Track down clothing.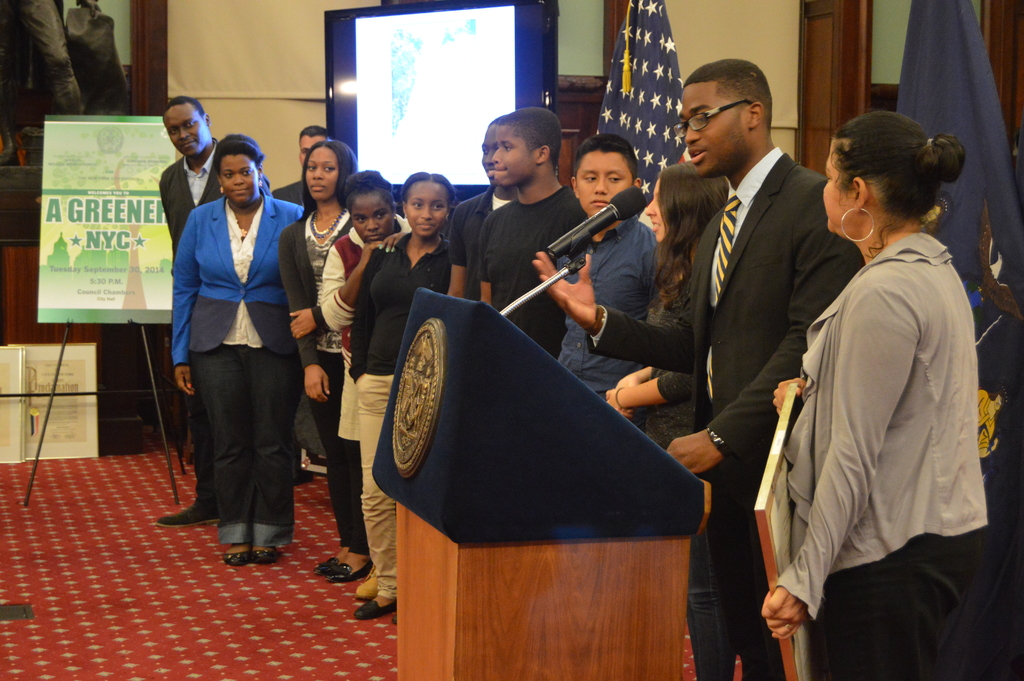
Tracked to Rect(0, 4, 76, 118).
